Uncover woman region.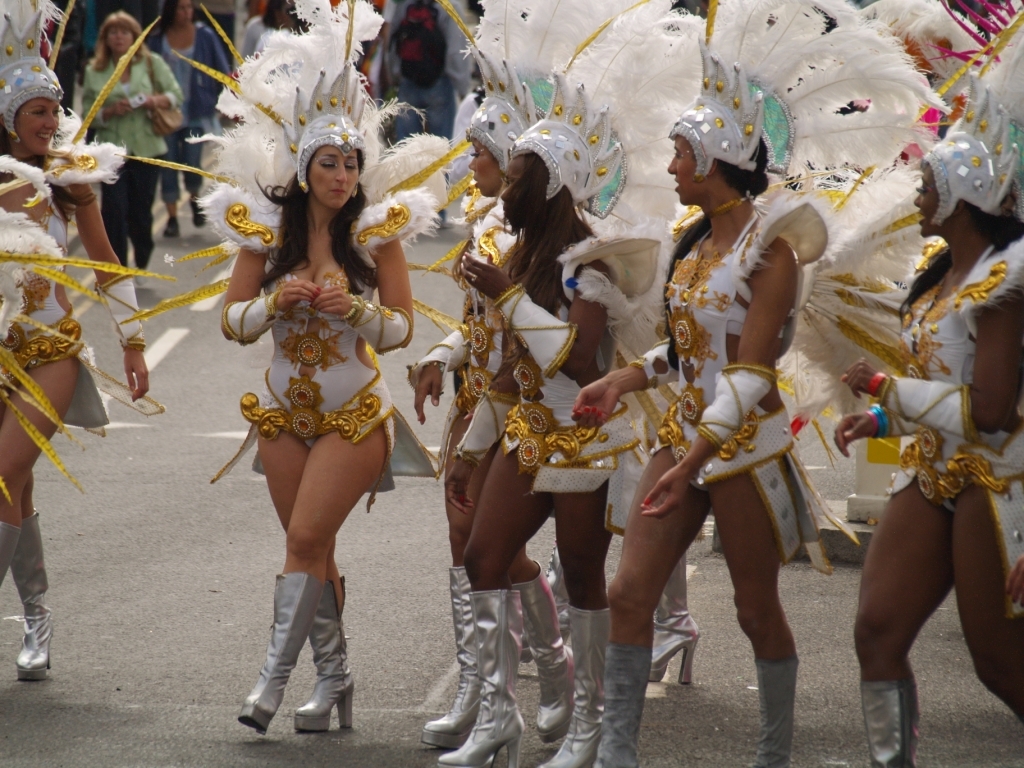
Uncovered: {"x1": 196, "y1": 91, "x2": 416, "y2": 731}.
